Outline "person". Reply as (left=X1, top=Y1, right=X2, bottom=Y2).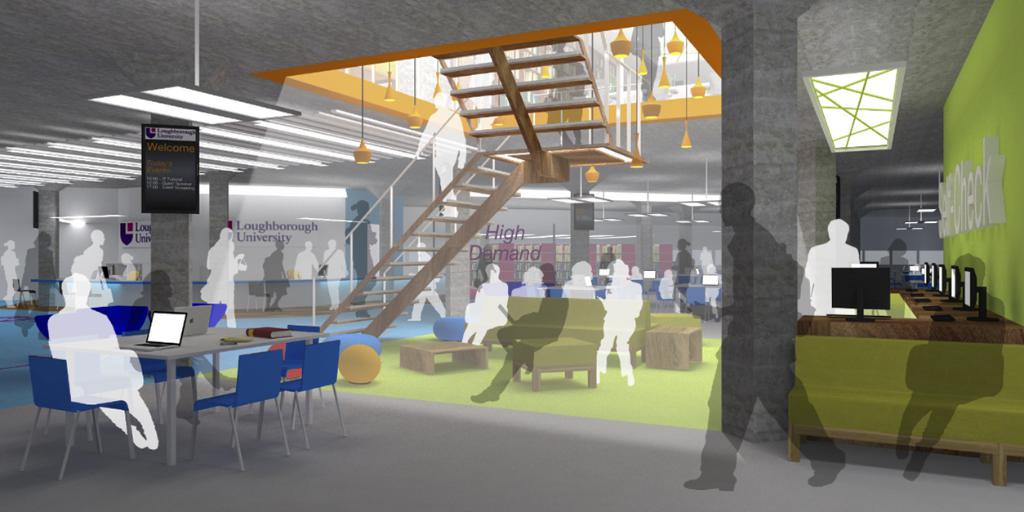
(left=565, top=262, right=592, bottom=298).
